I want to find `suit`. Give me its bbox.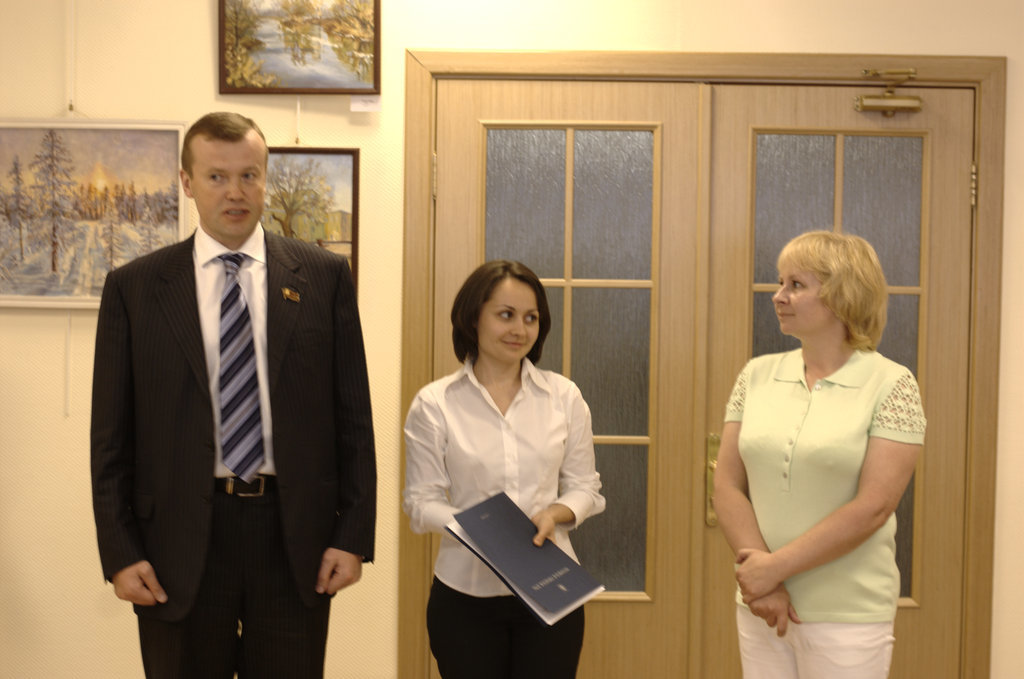
[88, 113, 377, 678].
